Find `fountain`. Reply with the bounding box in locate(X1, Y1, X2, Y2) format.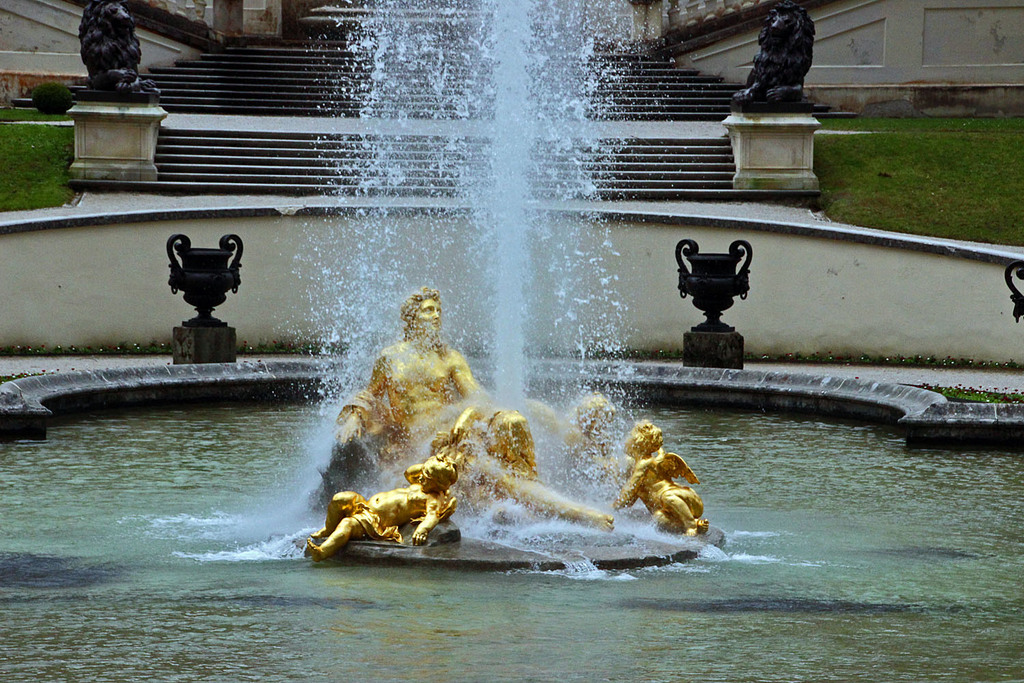
locate(1, 0, 1023, 682).
